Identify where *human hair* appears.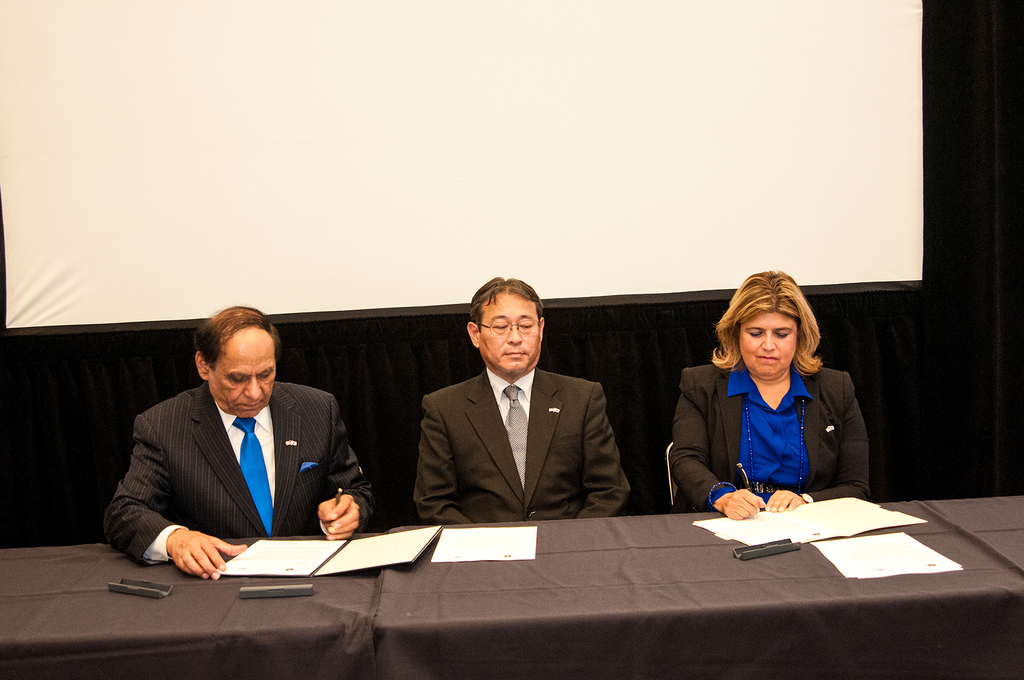
Appears at x1=722, y1=276, x2=824, y2=390.
